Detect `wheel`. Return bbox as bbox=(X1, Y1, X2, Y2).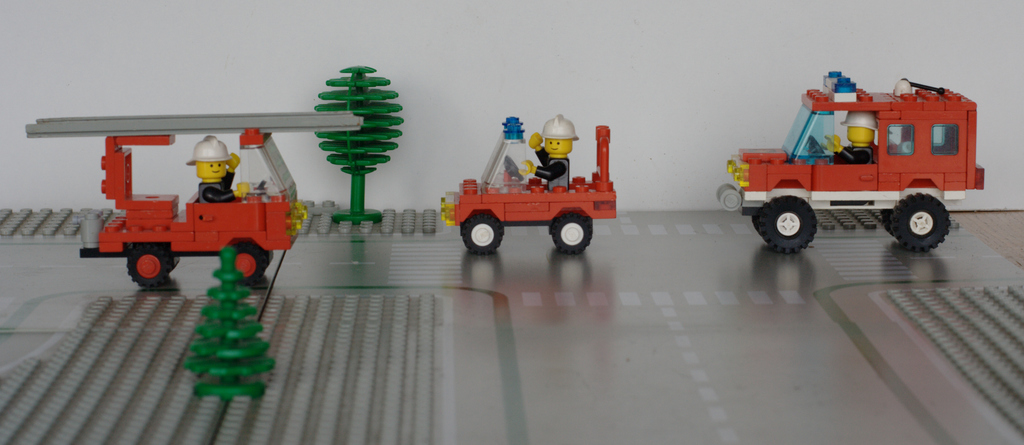
bbox=(881, 210, 892, 232).
